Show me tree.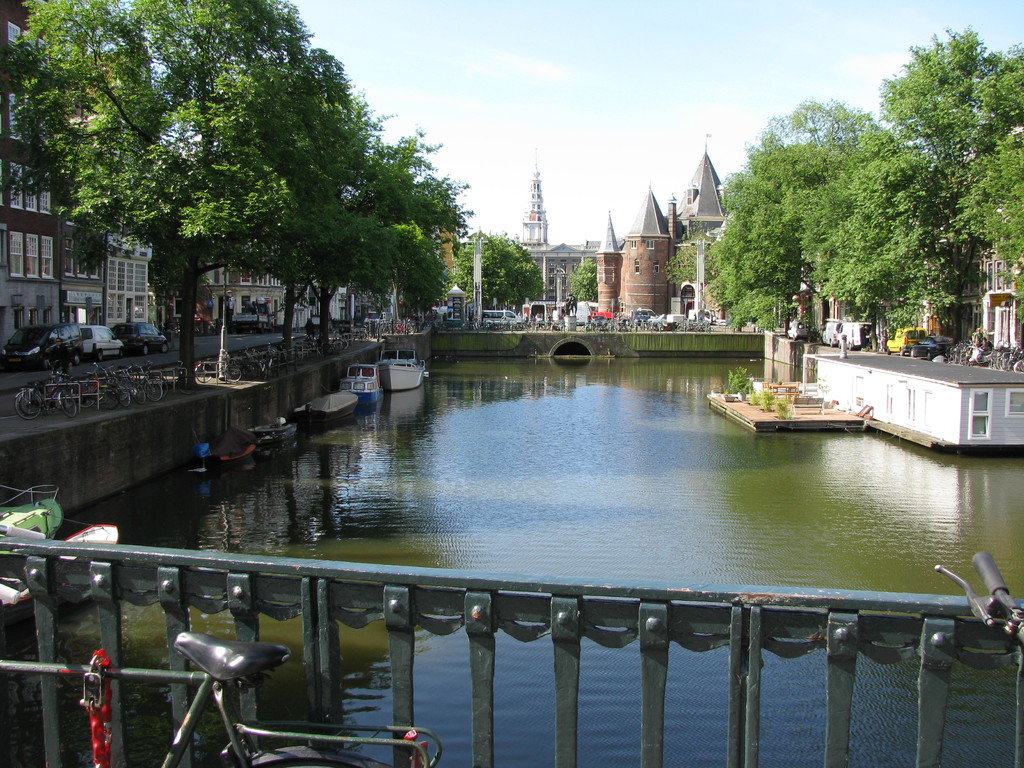
tree is here: 657 239 715 280.
